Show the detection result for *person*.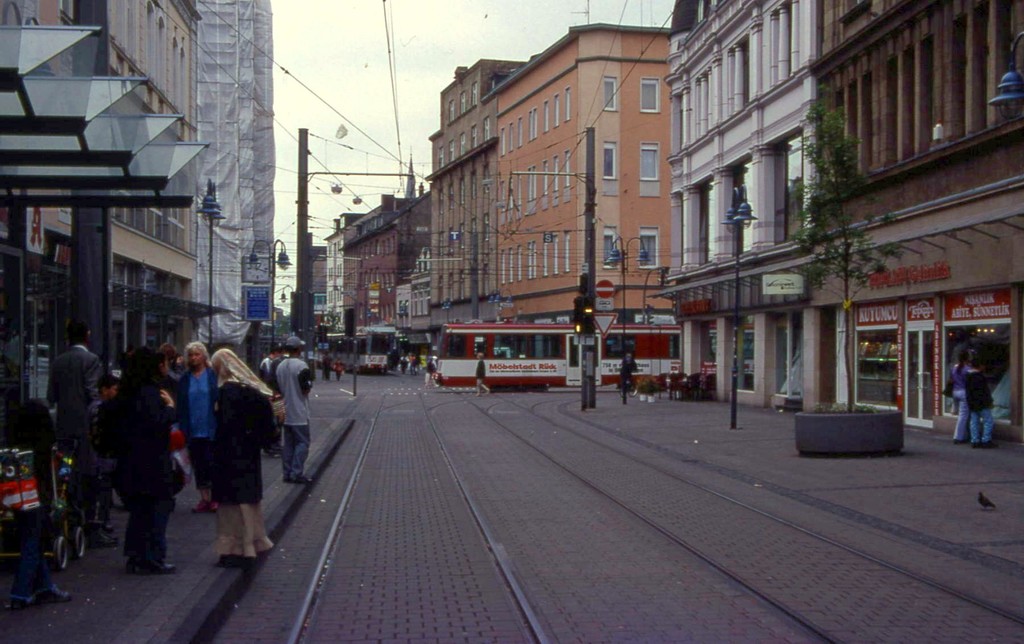
[left=259, top=342, right=284, bottom=449].
